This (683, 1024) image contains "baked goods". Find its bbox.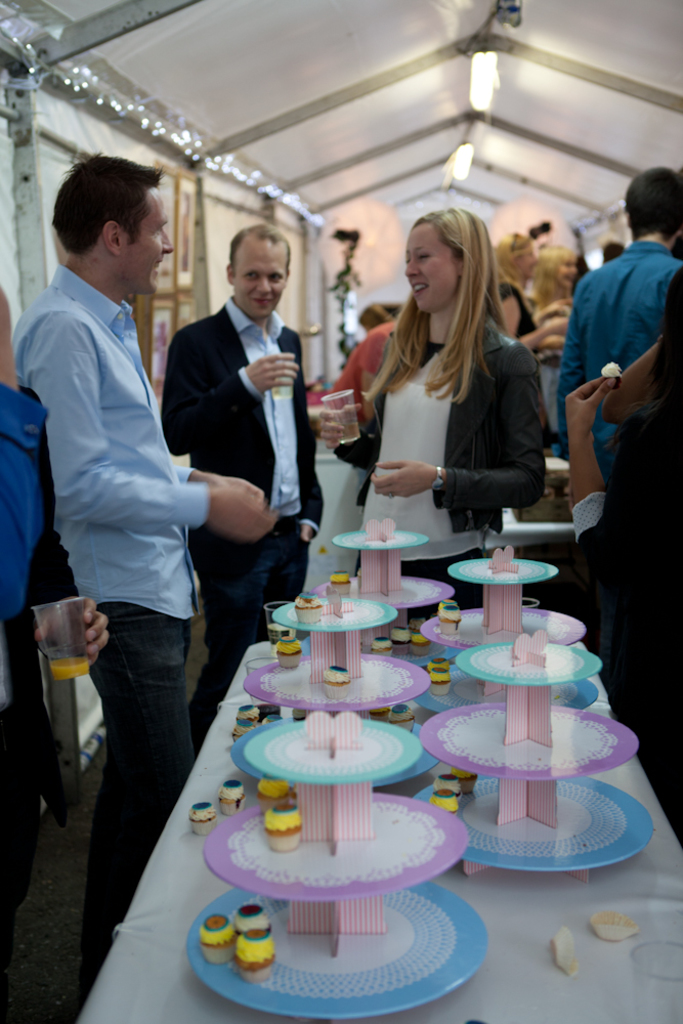
crop(276, 636, 302, 668).
